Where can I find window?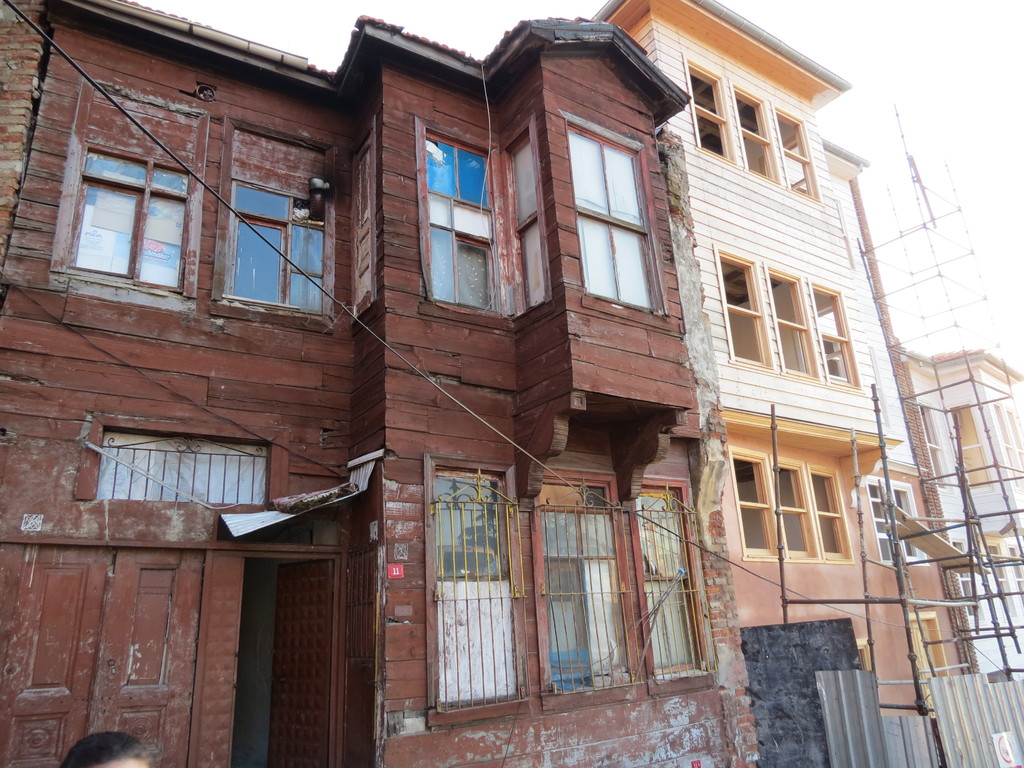
You can find it at <region>685, 67, 732, 157</region>.
